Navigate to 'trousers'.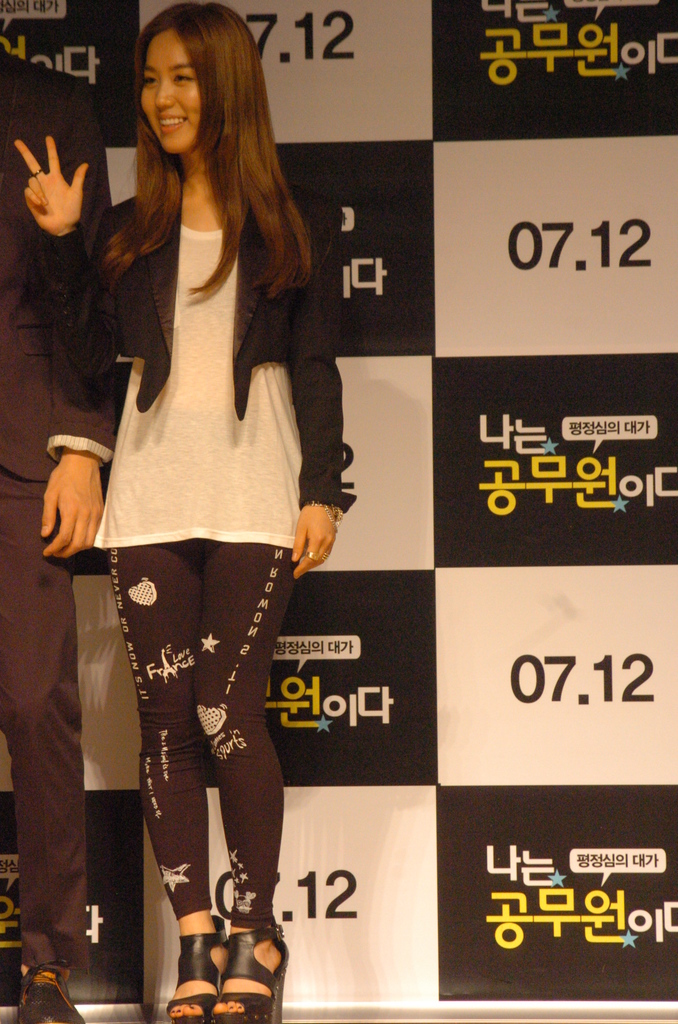
Navigation target: <box>0,495,94,965</box>.
